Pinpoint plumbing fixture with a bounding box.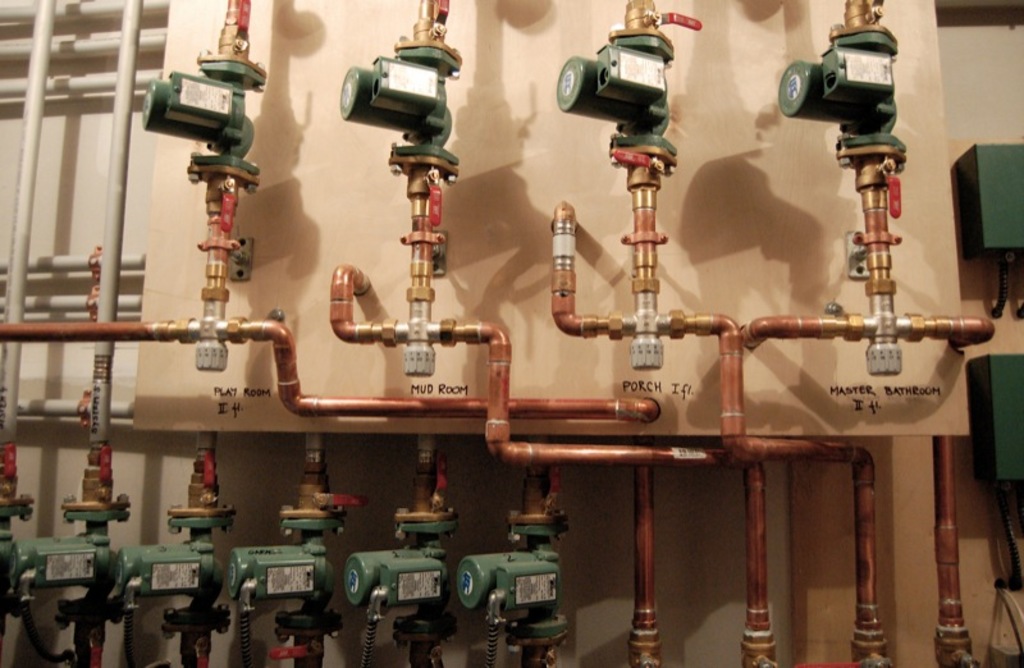
128/452/228/667.
